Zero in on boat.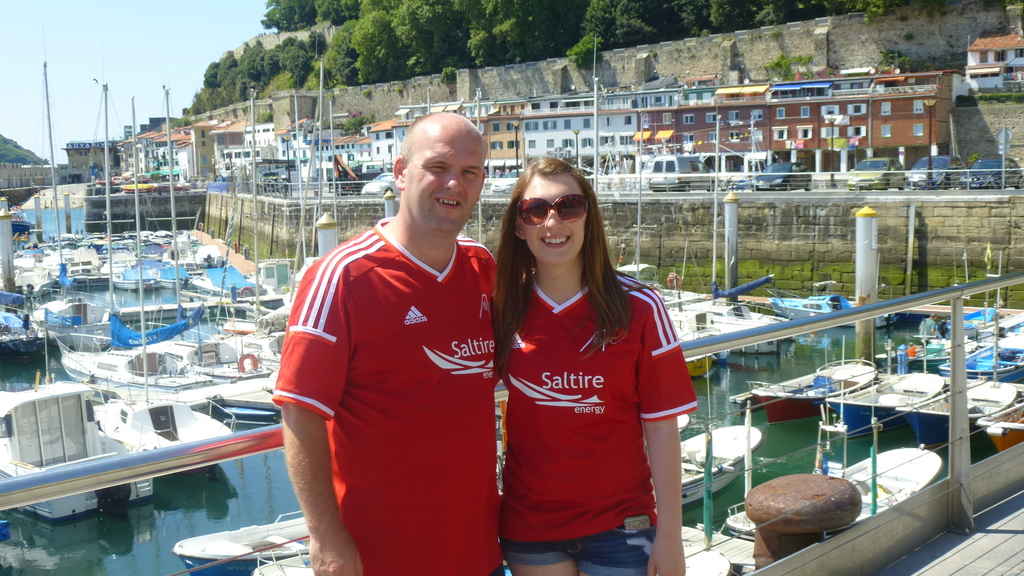
Zeroed in: [left=767, top=278, right=905, bottom=321].
